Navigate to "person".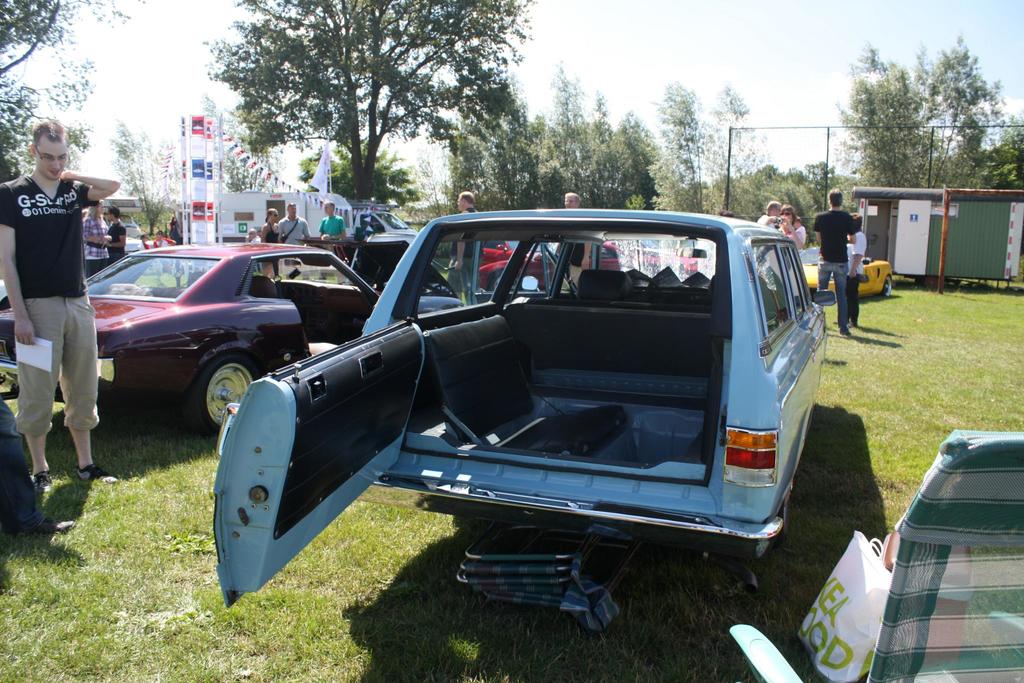
Navigation target: bbox=(852, 213, 863, 335).
